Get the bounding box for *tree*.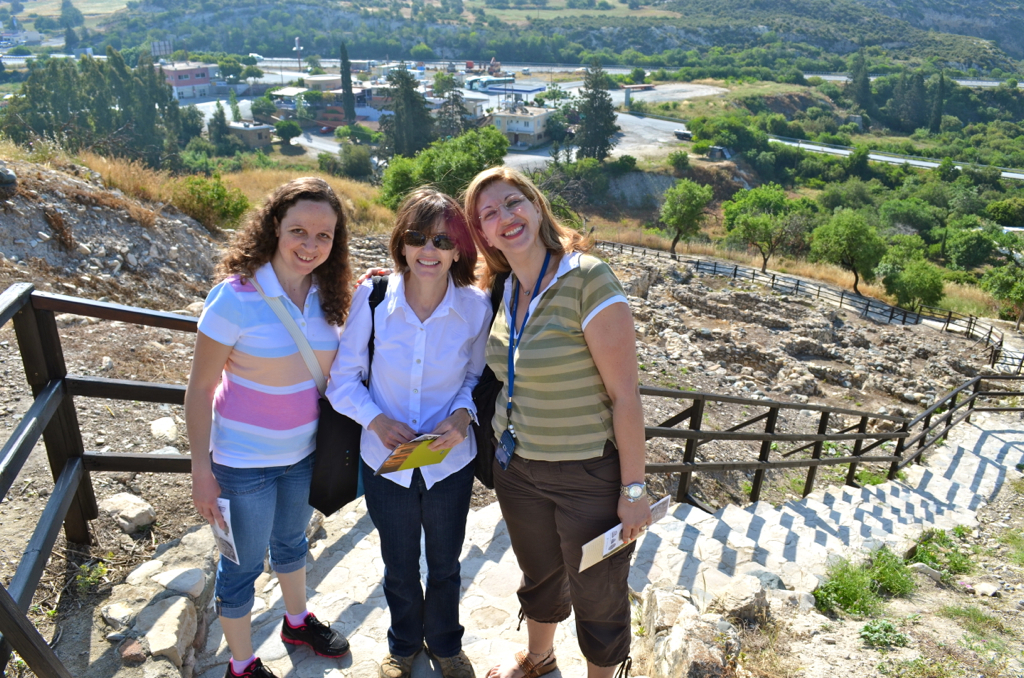
{"left": 877, "top": 236, "right": 941, "bottom": 311}.
